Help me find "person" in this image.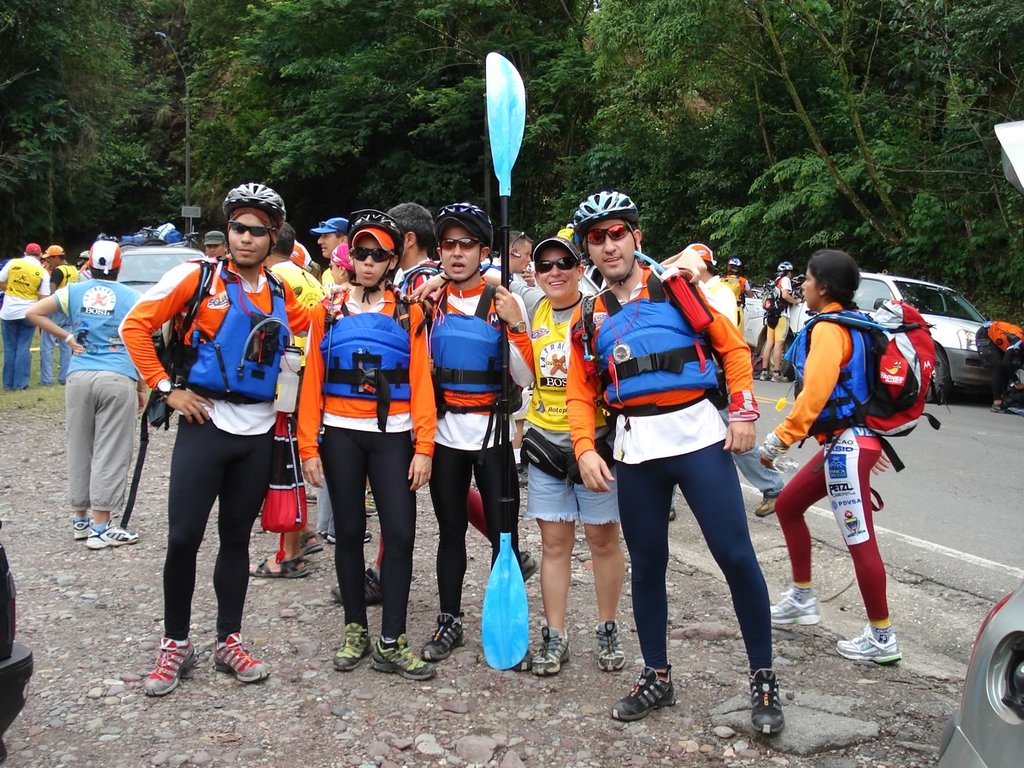
Found it: [left=290, top=243, right=314, bottom=271].
